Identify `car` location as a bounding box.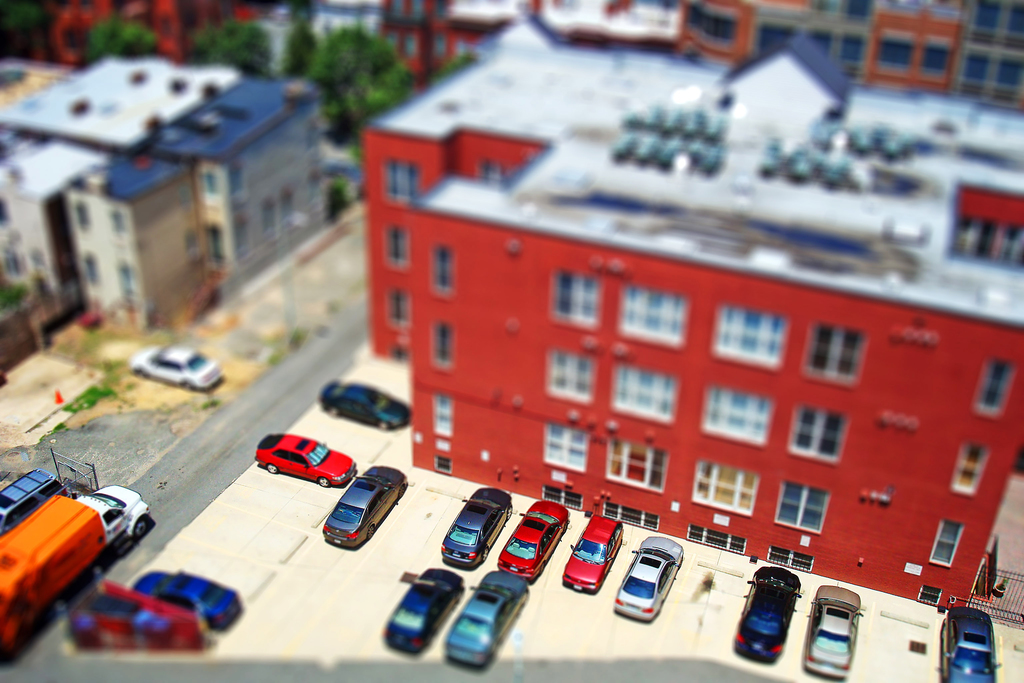
BBox(132, 569, 246, 633).
